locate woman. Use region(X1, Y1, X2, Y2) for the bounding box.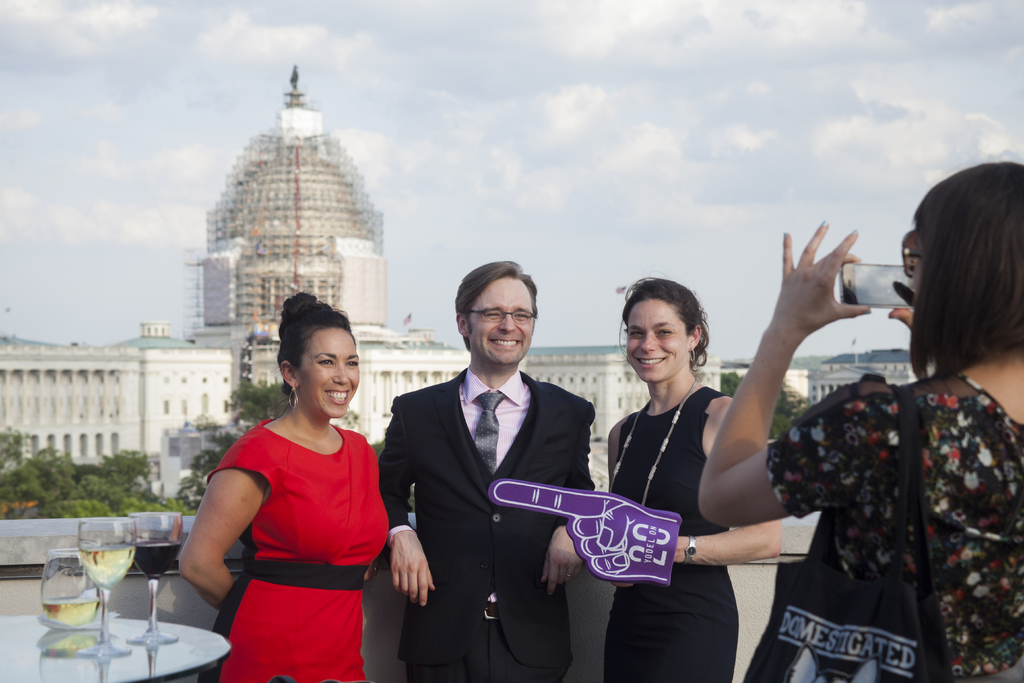
region(174, 288, 413, 682).
